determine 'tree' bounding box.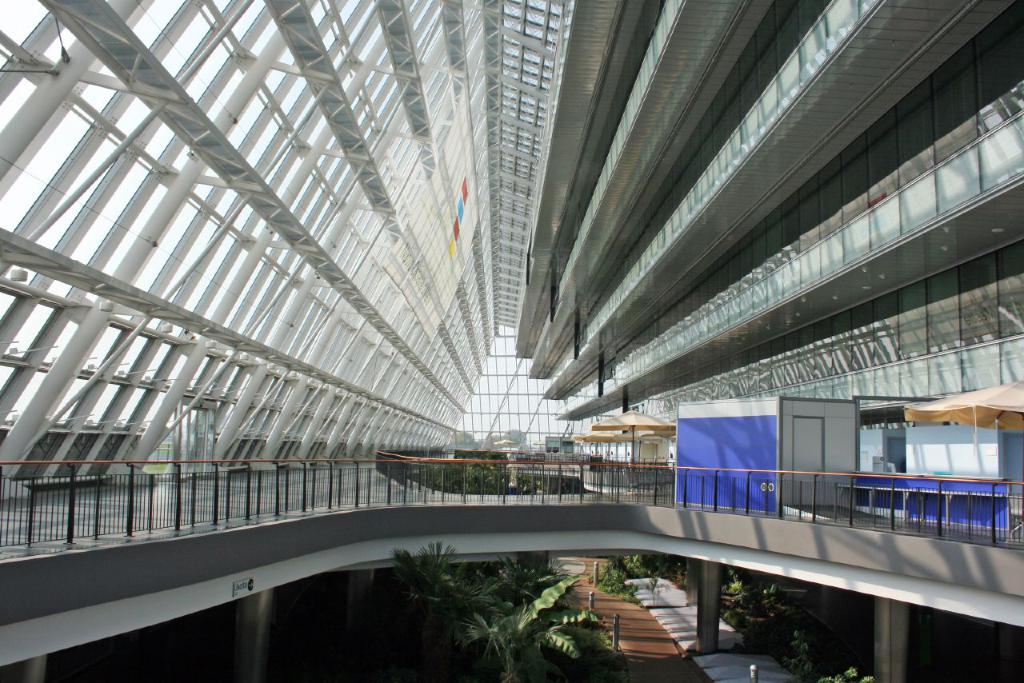
Determined: x1=386, y1=544, x2=606, y2=682.
